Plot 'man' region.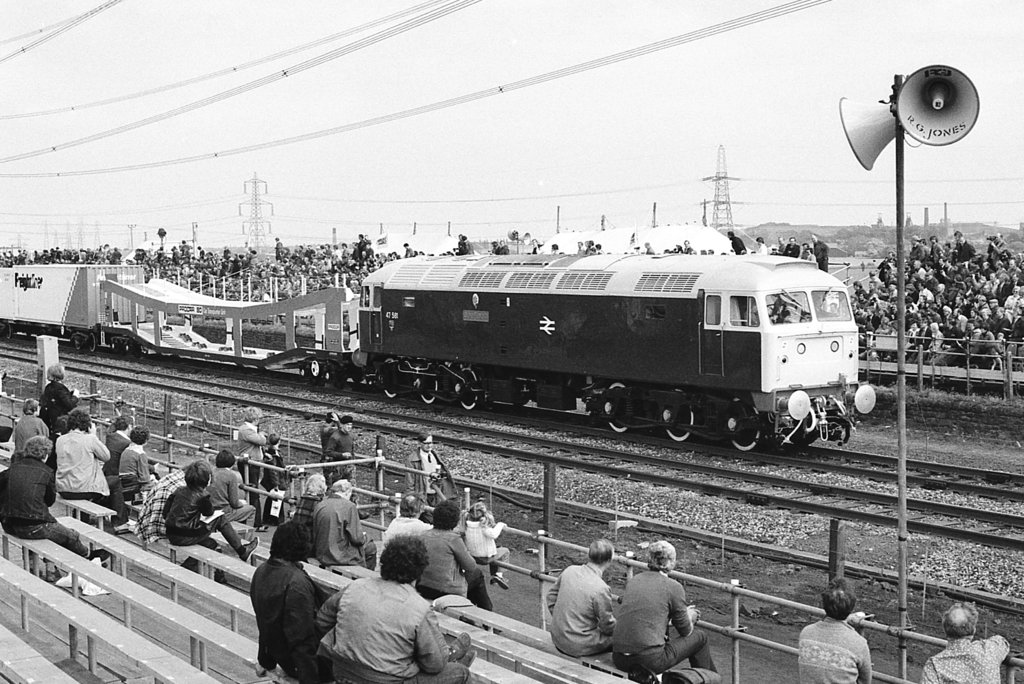
Plotted at {"x1": 49, "y1": 406, "x2": 106, "y2": 504}.
